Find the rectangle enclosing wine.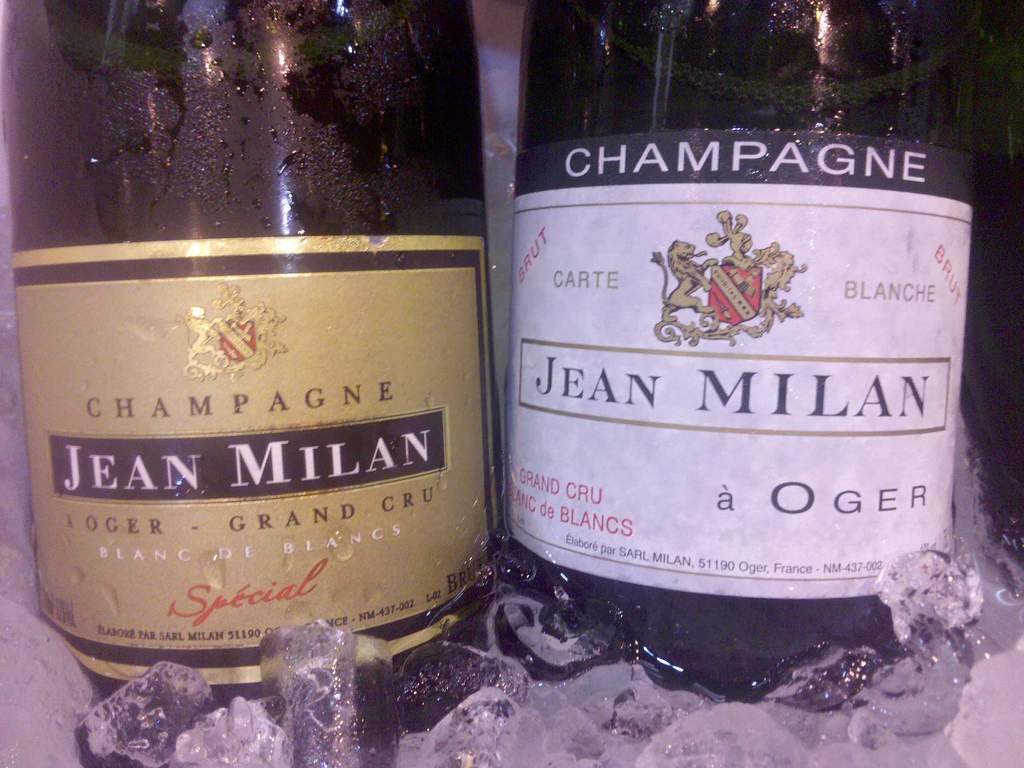
<region>502, 47, 947, 695</region>.
